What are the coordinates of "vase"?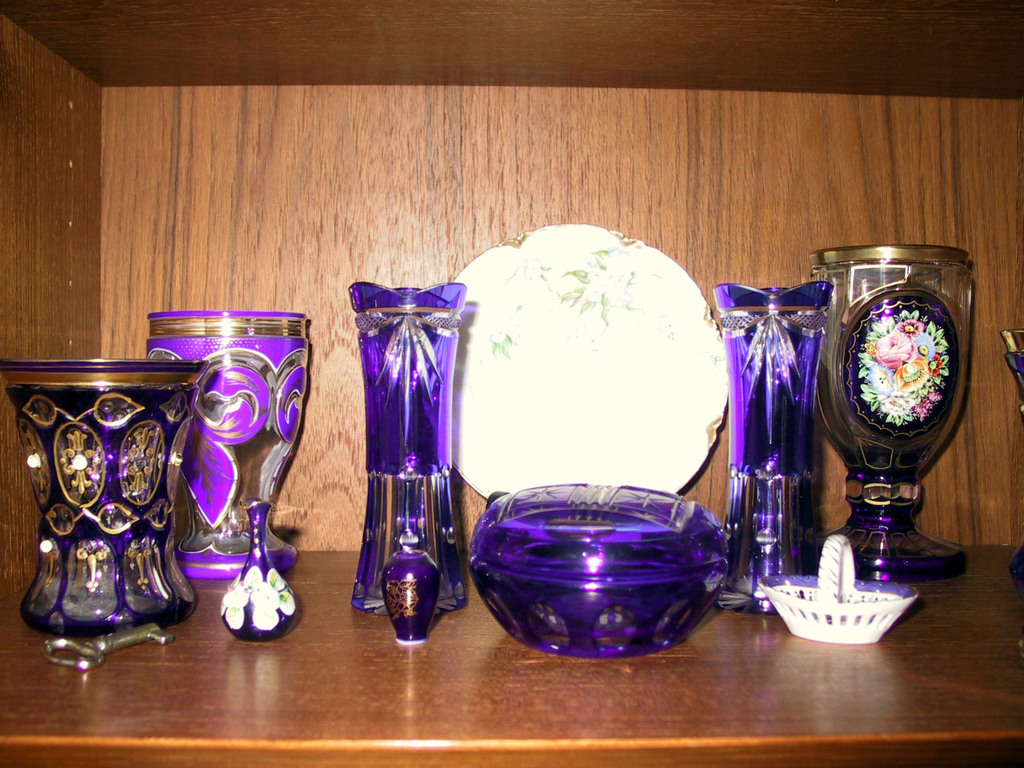
[218, 495, 298, 646].
